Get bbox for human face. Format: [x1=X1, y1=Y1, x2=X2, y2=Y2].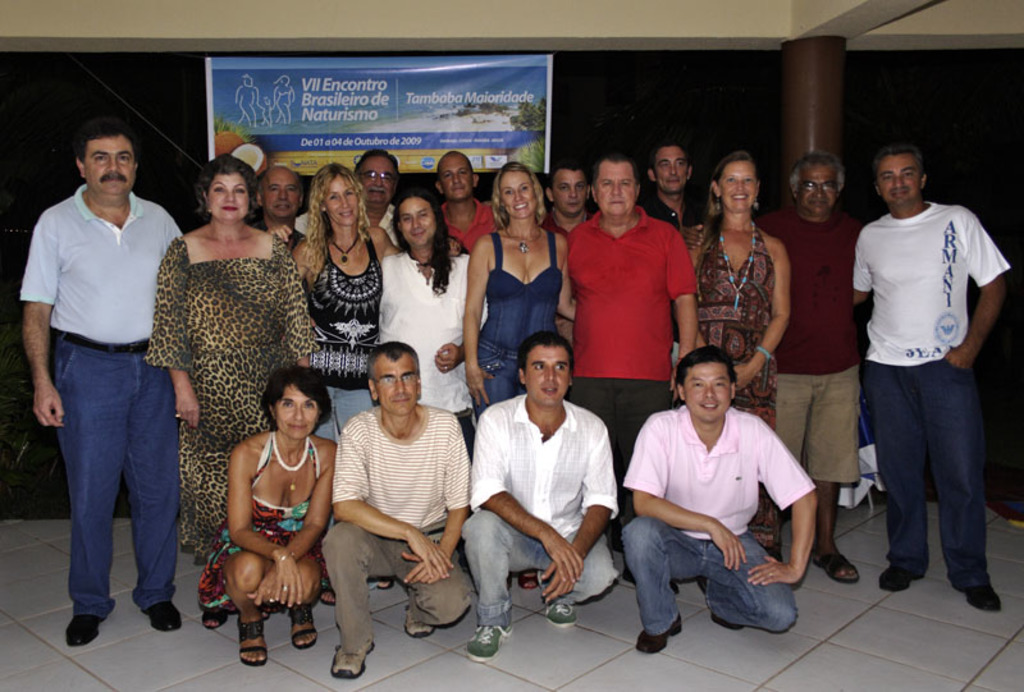
[x1=274, y1=382, x2=323, y2=437].
